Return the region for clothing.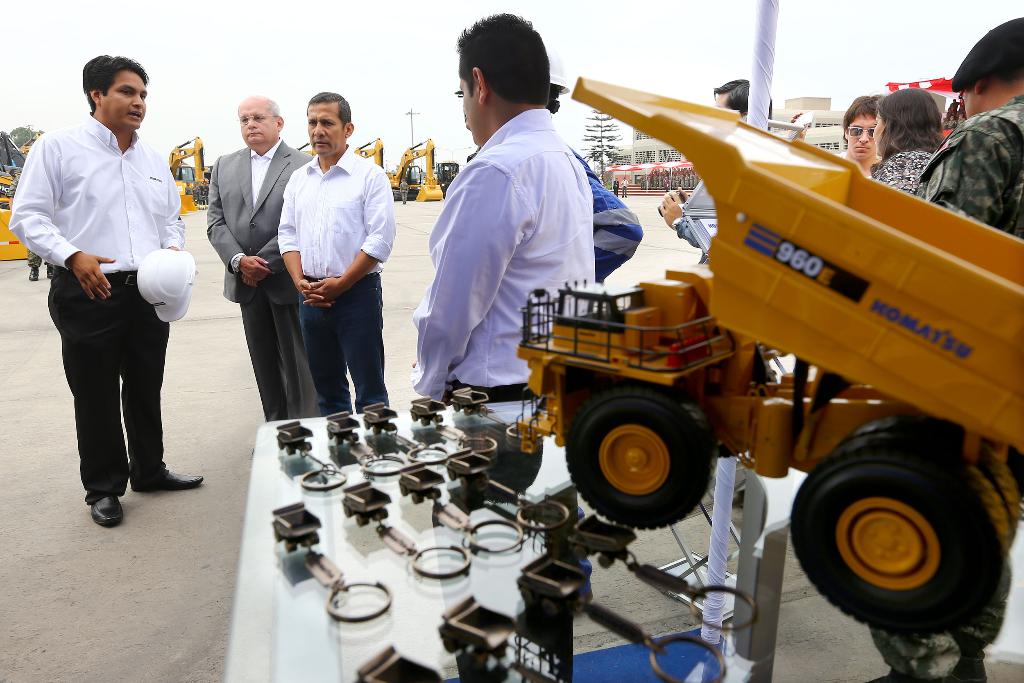
bbox=(574, 147, 645, 284).
